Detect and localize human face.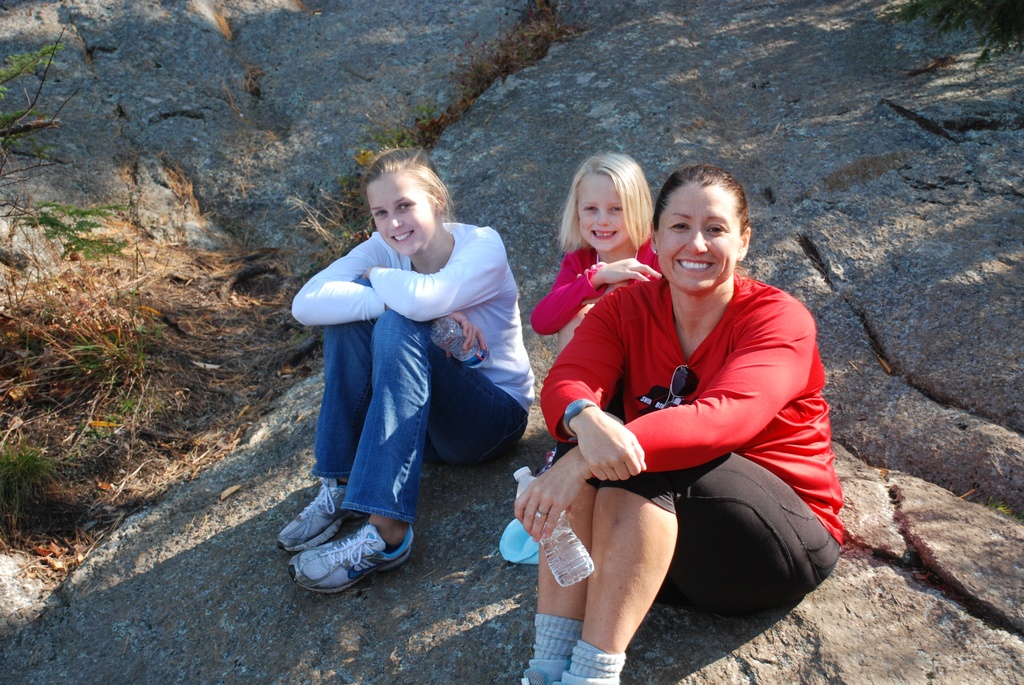
Localized at select_region(367, 169, 430, 255).
